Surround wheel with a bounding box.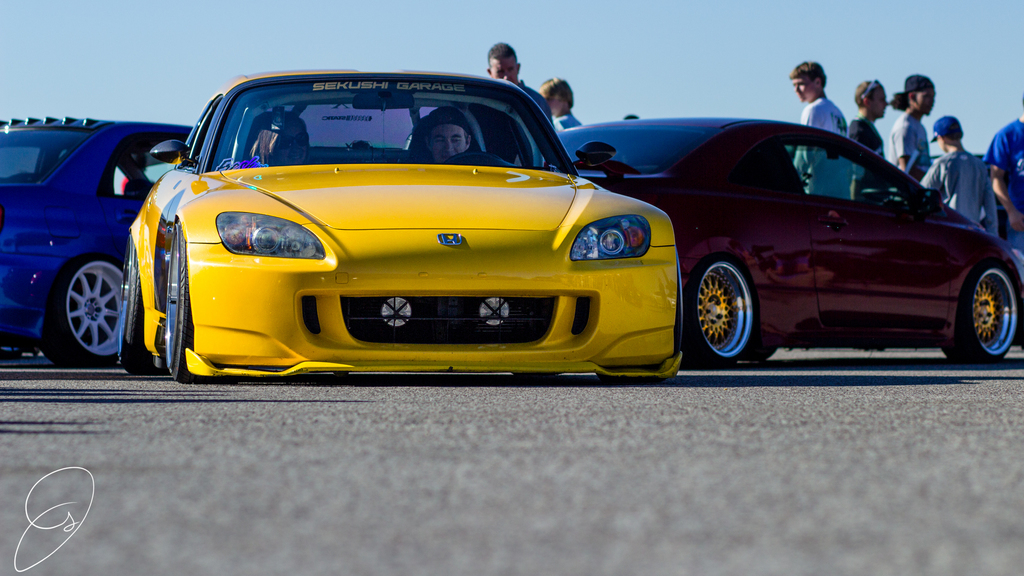
x1=163 y1=216 x2=204 y2=388.
